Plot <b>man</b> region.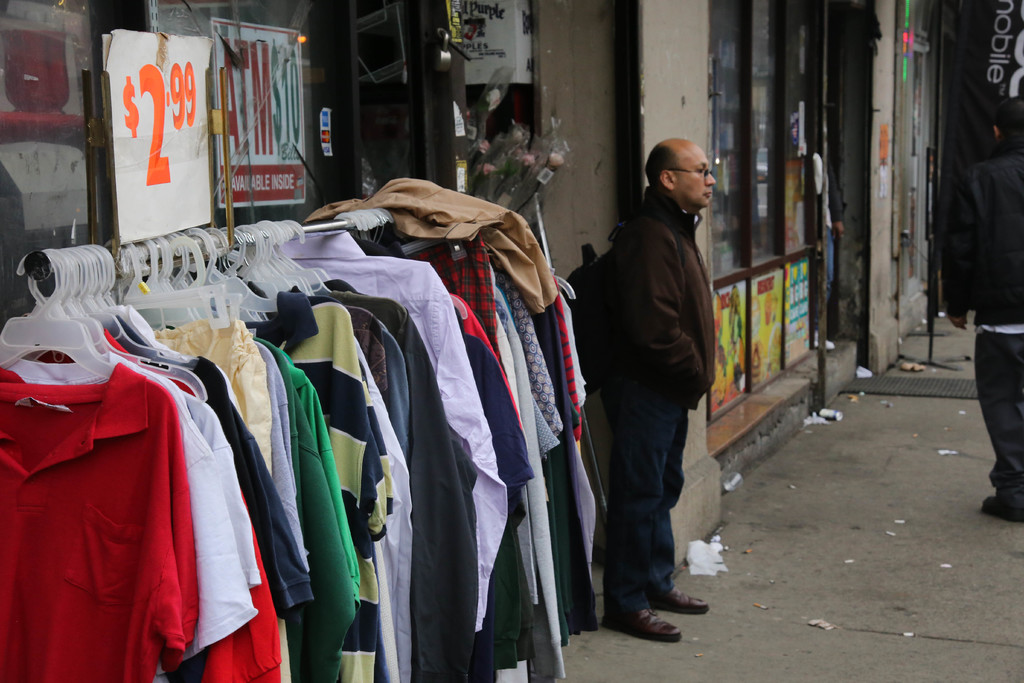
Plotted at rect(947, 95, 1023, 523).
